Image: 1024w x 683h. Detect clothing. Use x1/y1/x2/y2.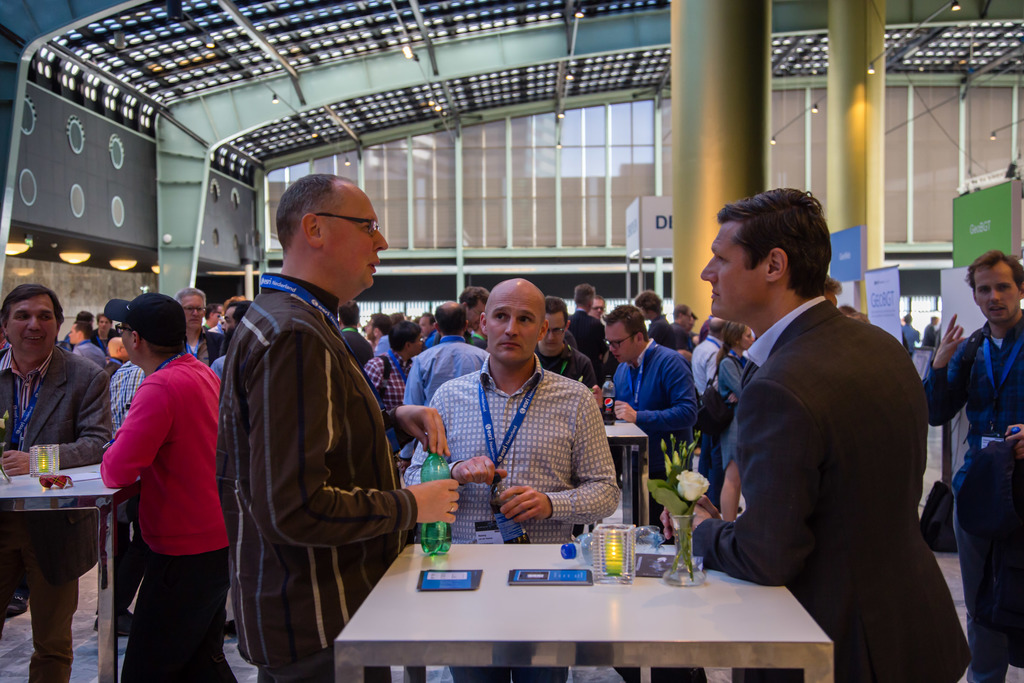
920/319/936/377.
